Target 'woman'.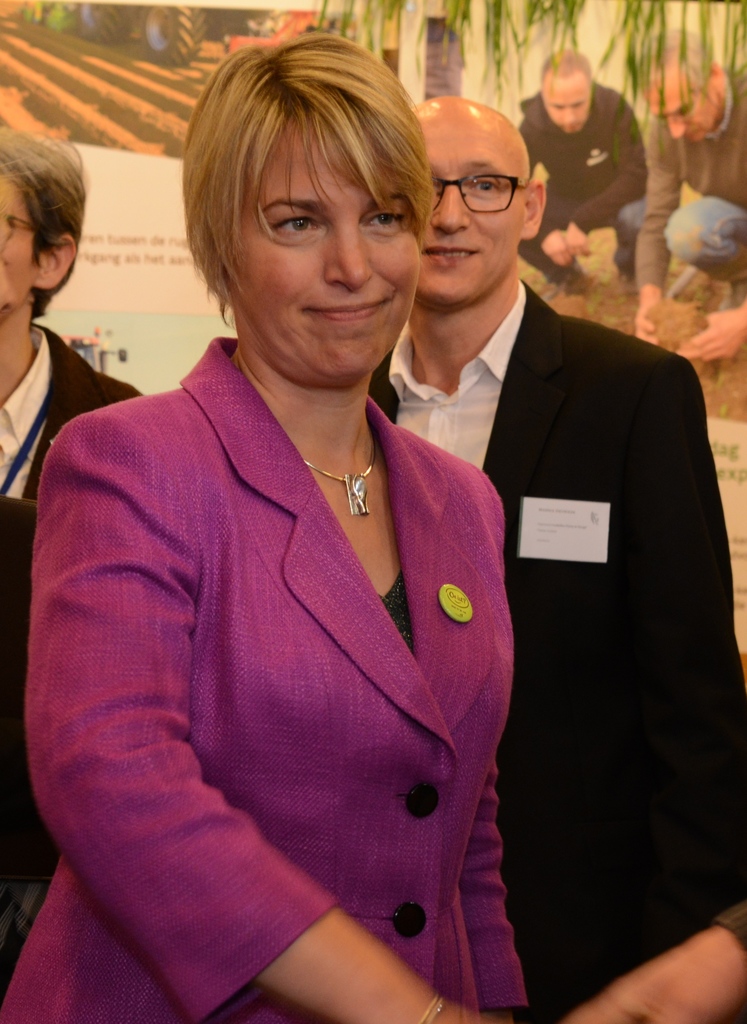
Target region: crop(49, 76, 568, 964).
